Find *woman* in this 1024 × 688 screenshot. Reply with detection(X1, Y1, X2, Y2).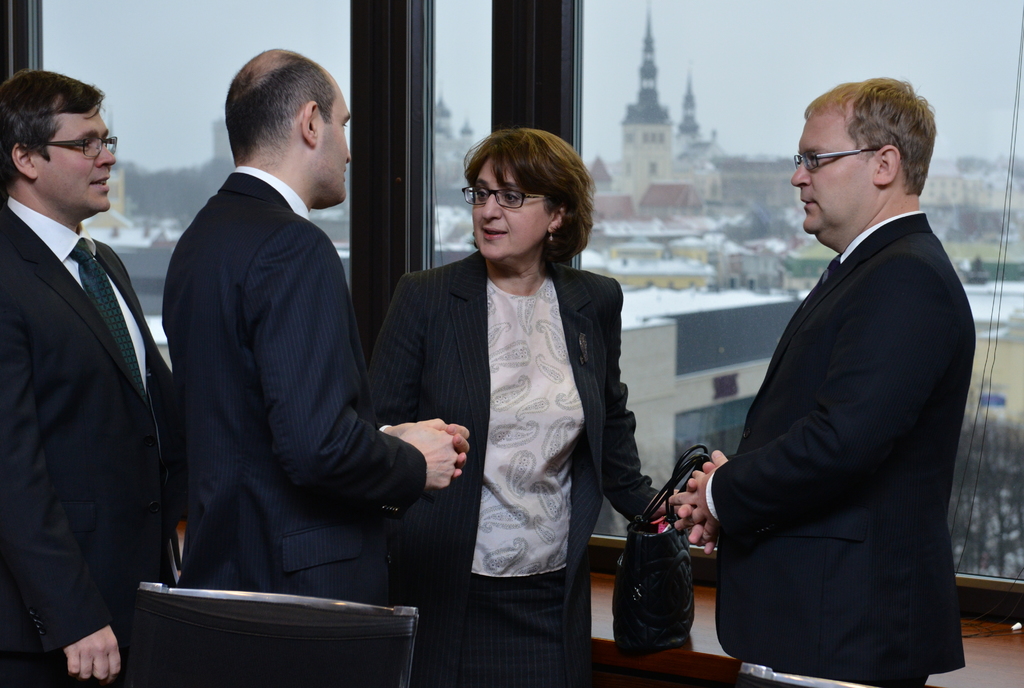
detection(387, 136, 636, 675).
